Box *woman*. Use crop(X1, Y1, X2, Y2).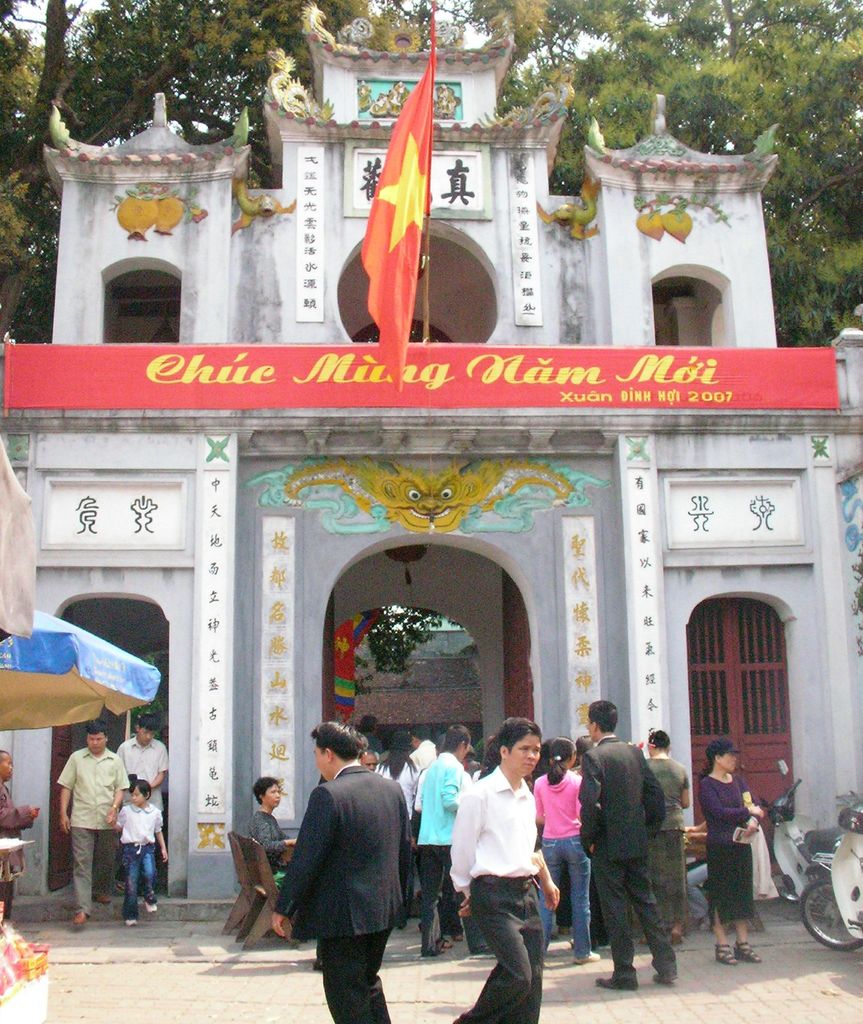
crop(366, 728, 421, 917).
